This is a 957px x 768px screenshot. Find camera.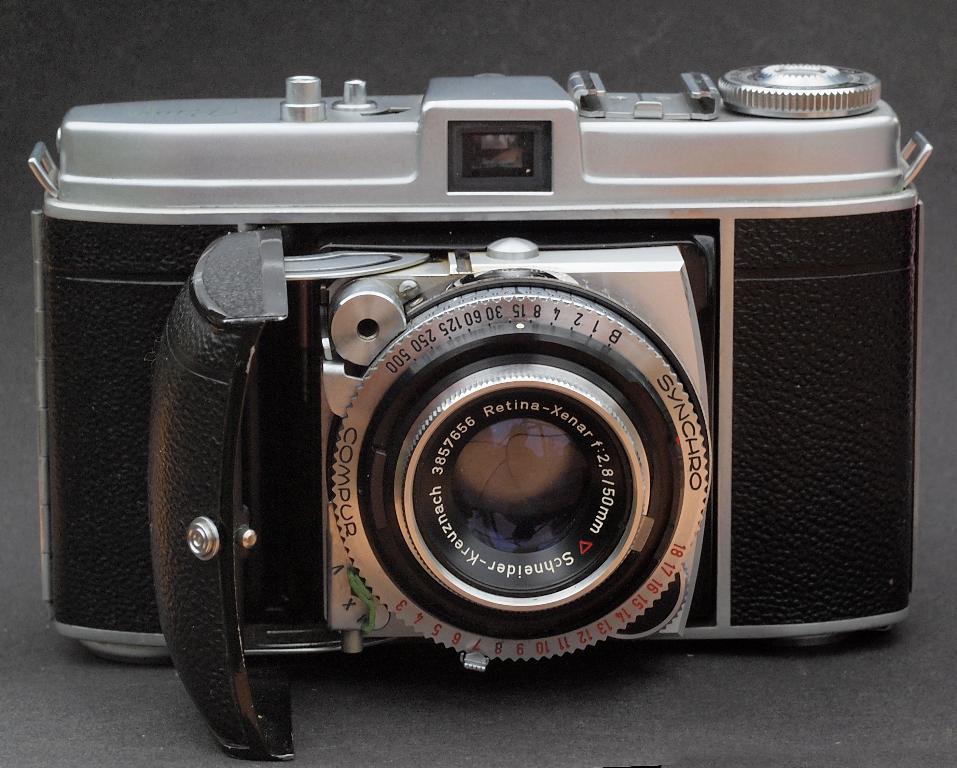
Bounding box: Rect(10, 51, 956, 744).
